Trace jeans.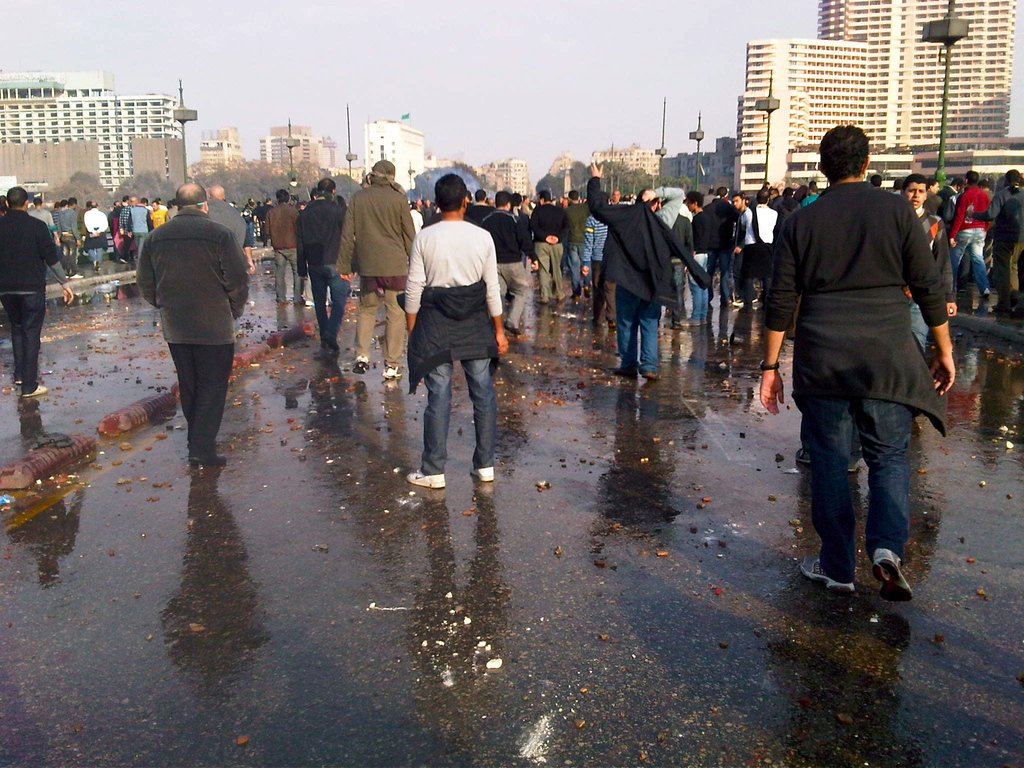
Traced to bbox=(1002, 242, 1023, 312).
